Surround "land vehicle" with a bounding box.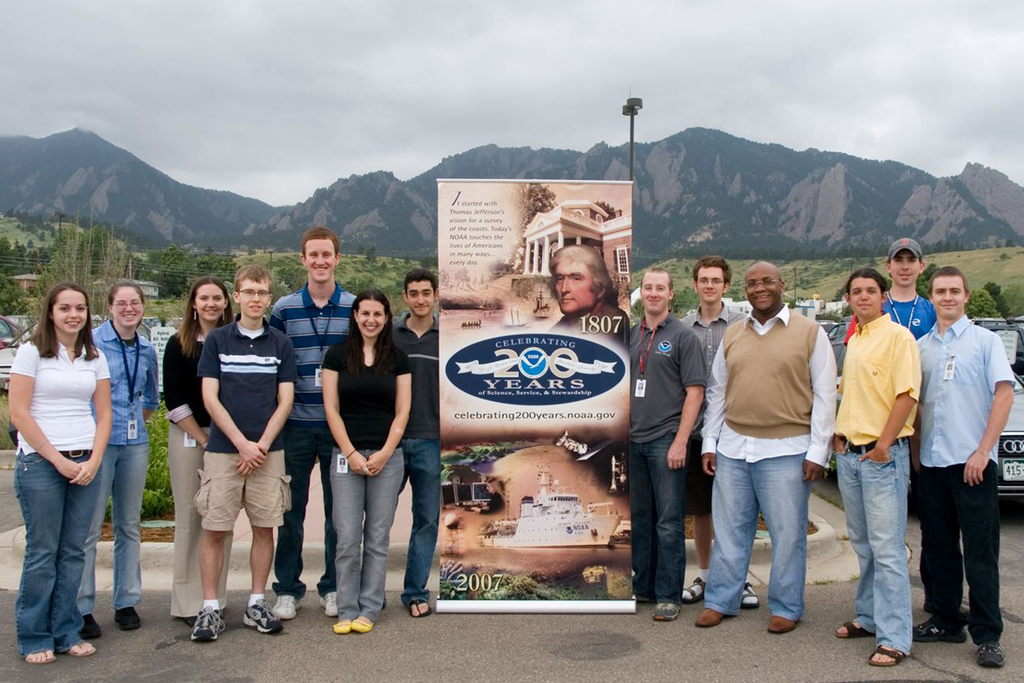
select_region(0, 325, 152, 386).
